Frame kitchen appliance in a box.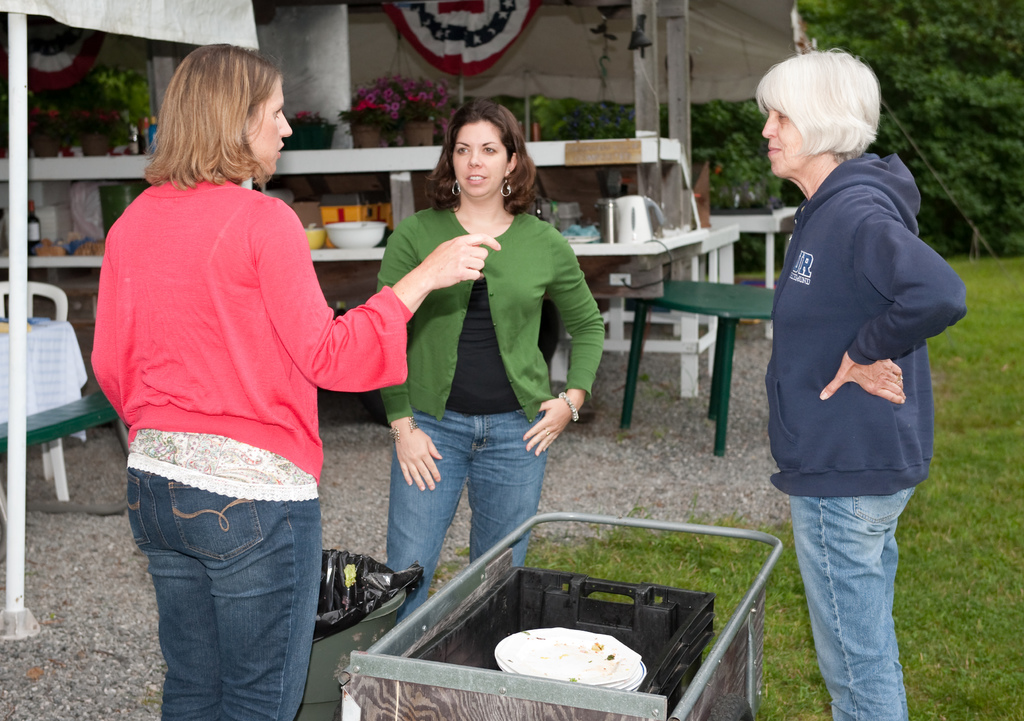
(left=300, top=547, right=420, bottom=720).
